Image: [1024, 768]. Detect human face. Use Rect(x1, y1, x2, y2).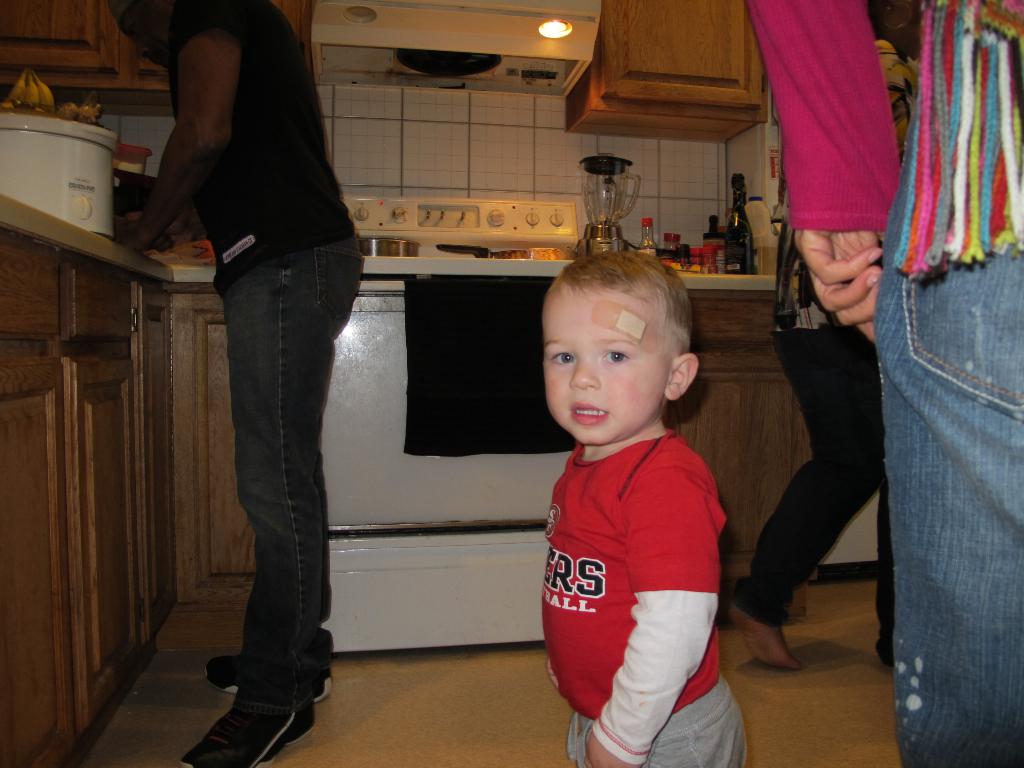
Rect(117, 0, 173, 62).
